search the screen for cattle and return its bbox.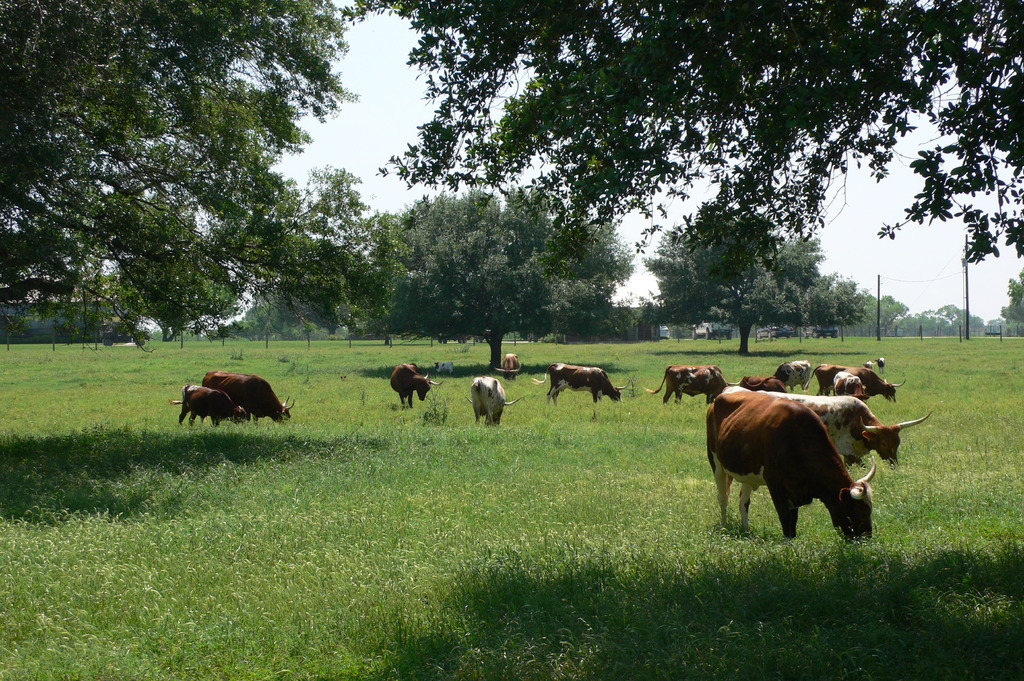
Found: {"x1": 774, "y1": 360, "x2": 811, "y2": 393}.
